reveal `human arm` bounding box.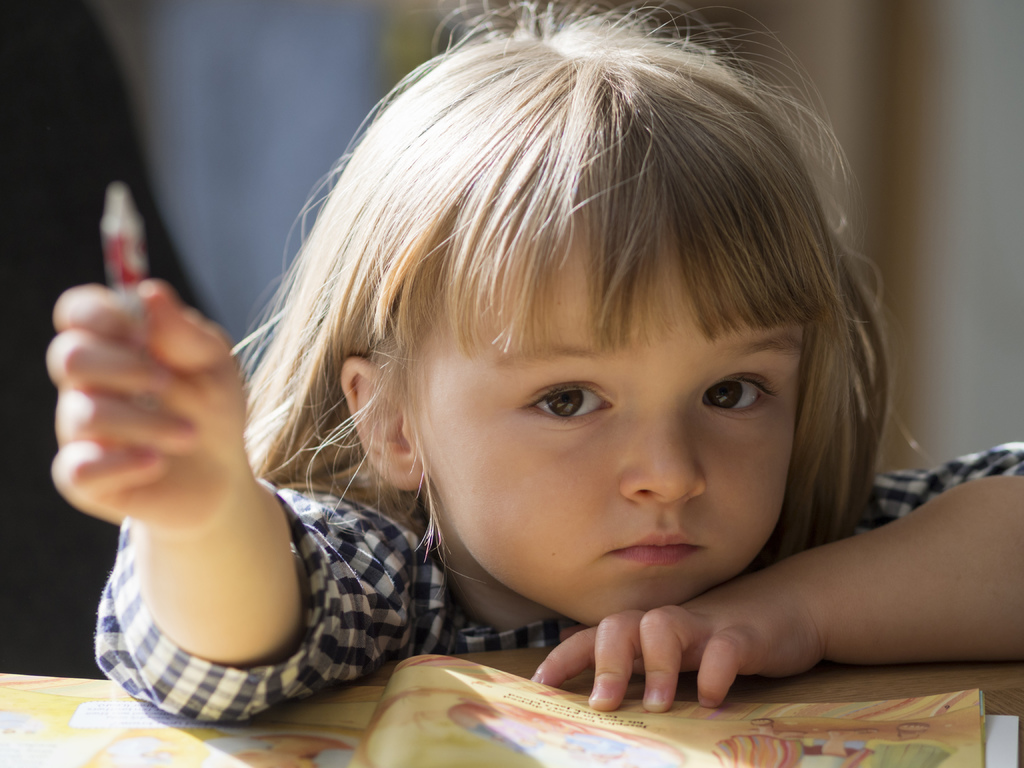
Revealed: Rect(38, 188, 471, 737).
